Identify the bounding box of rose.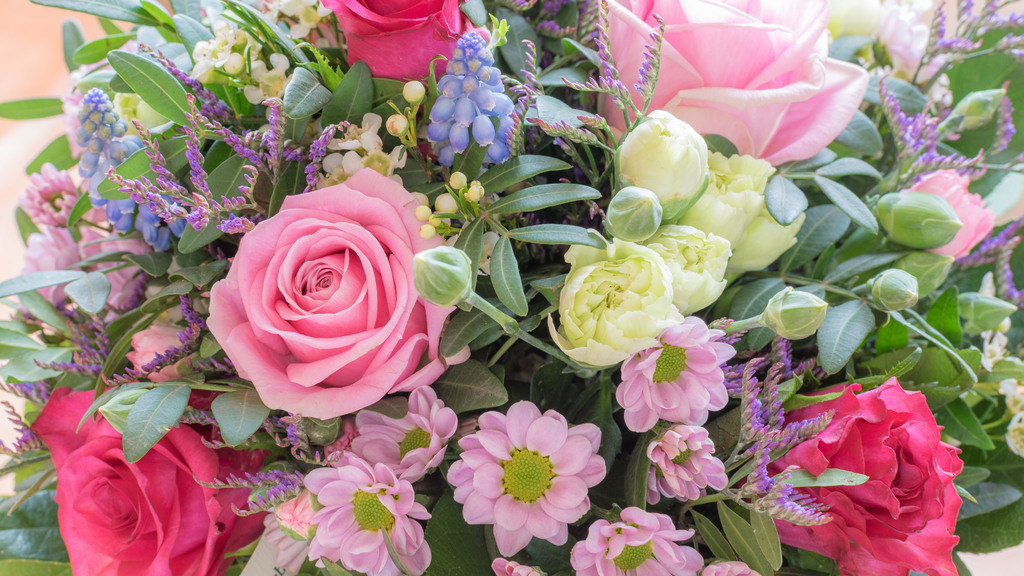
(left=31, top=386, right=269, bottom=575).
